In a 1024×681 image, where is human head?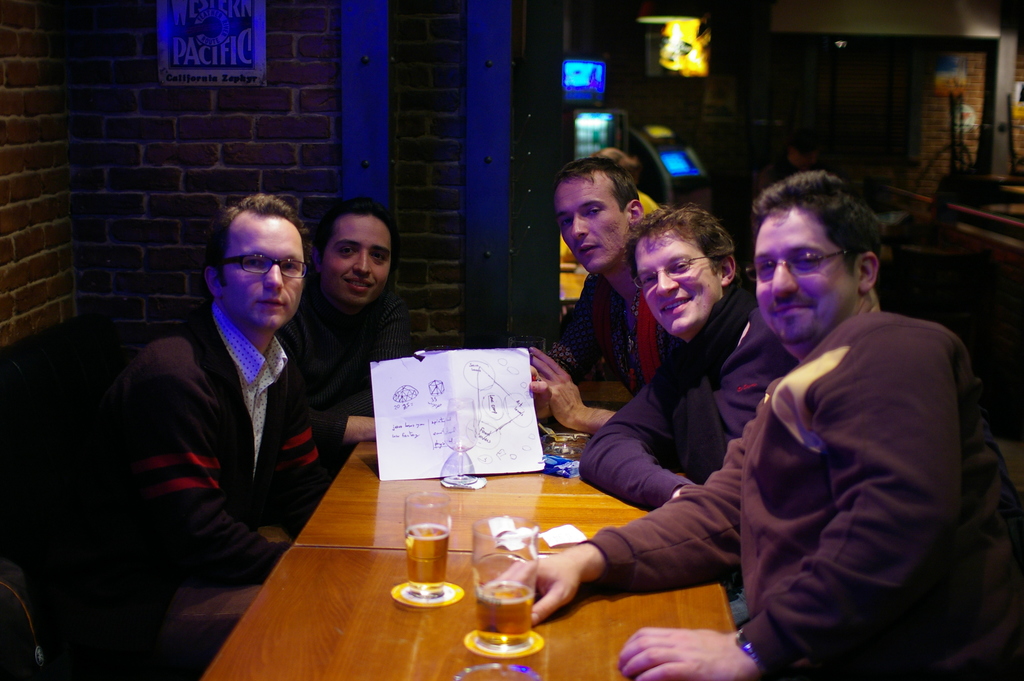
{"left": 617, "top": 204, "right": 739, "bottom": 335}.
